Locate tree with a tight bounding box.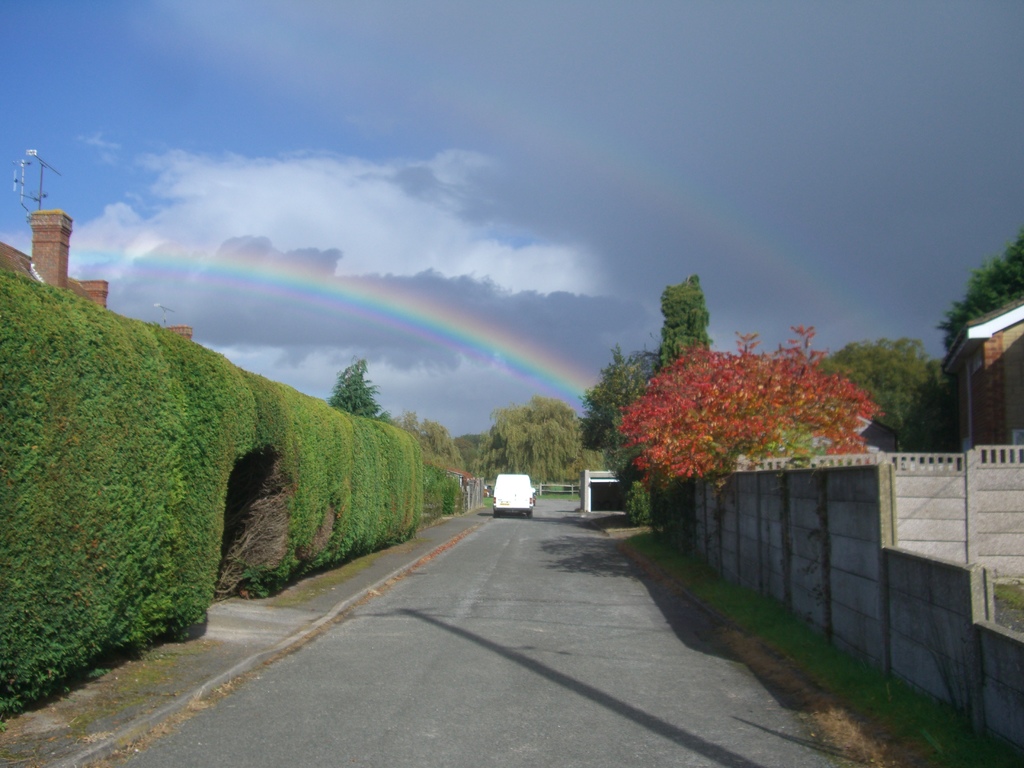
<region>816, 331, 952, 454</region>.
